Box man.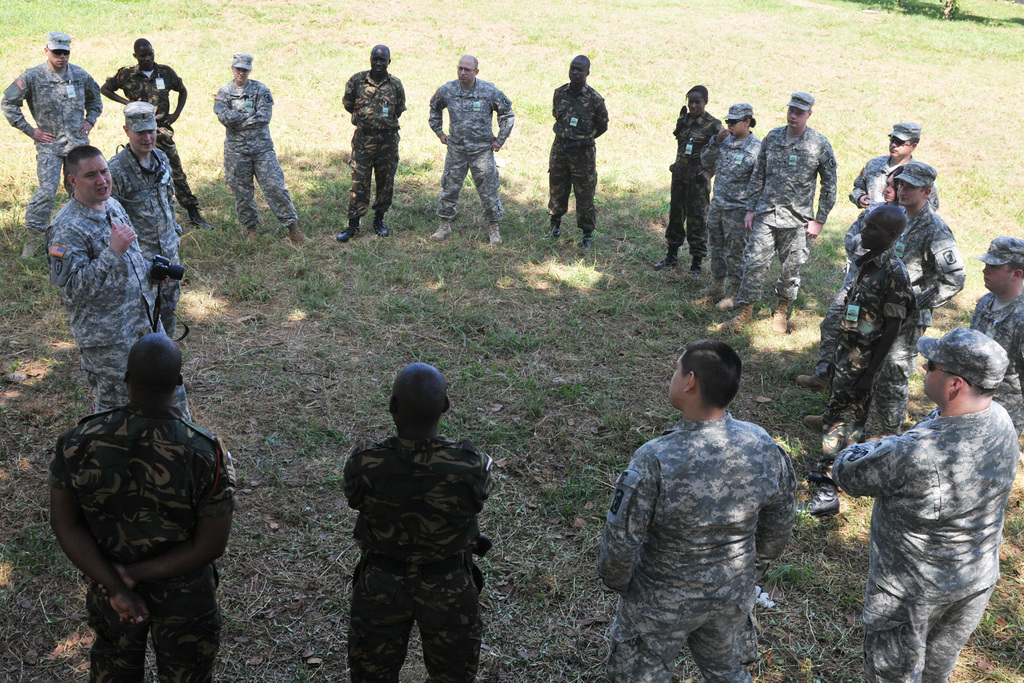
x1=336 y1=40 x2=409 y2=240.
